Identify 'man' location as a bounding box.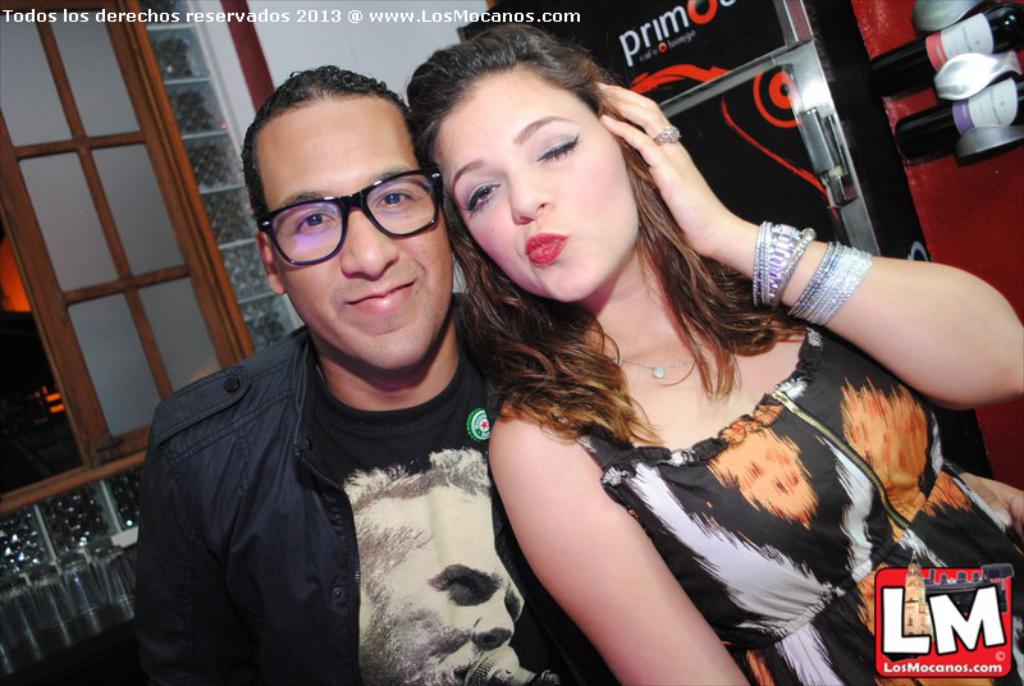
x1=102 y1=46 x2=611 y2=667.
